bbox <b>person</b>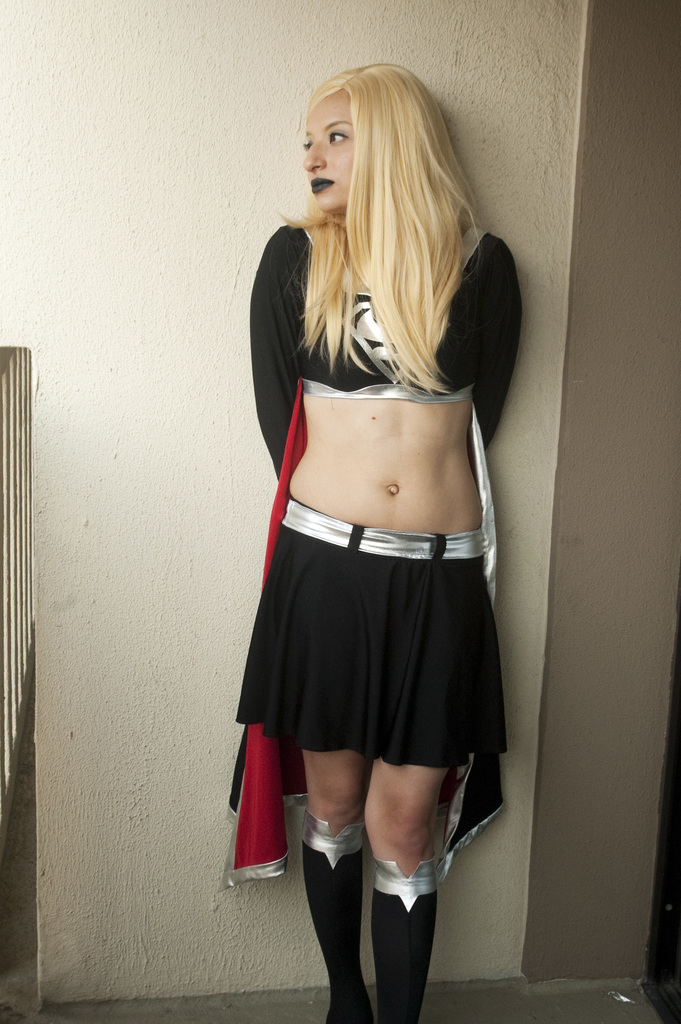
l=222, t=53, r=536, b=1023
